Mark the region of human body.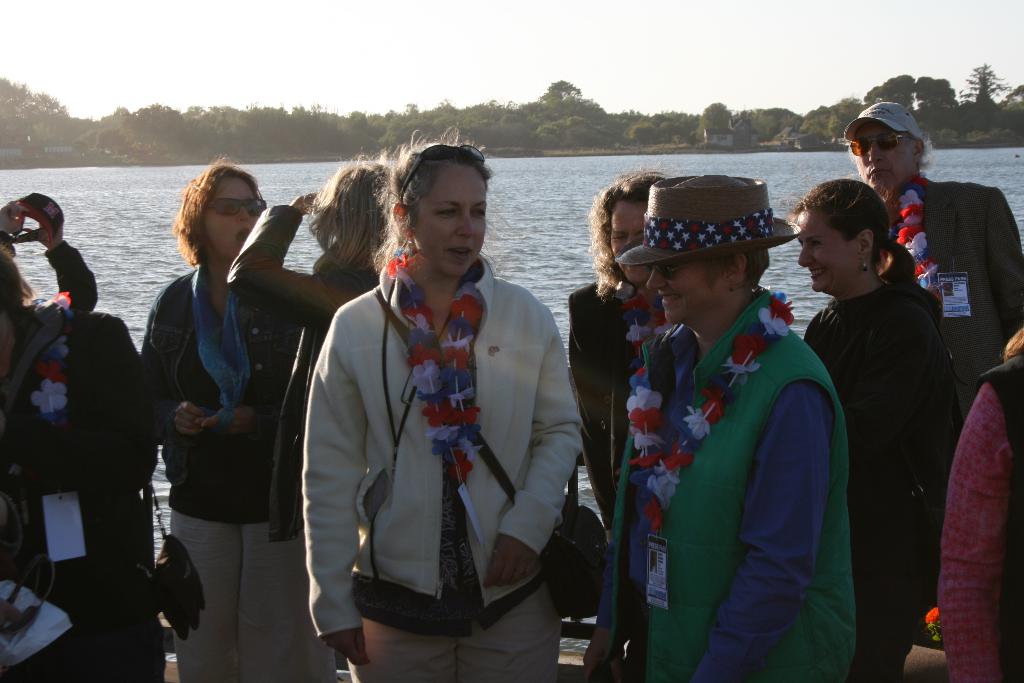
Region: rect(224, 156, 401, 682).
